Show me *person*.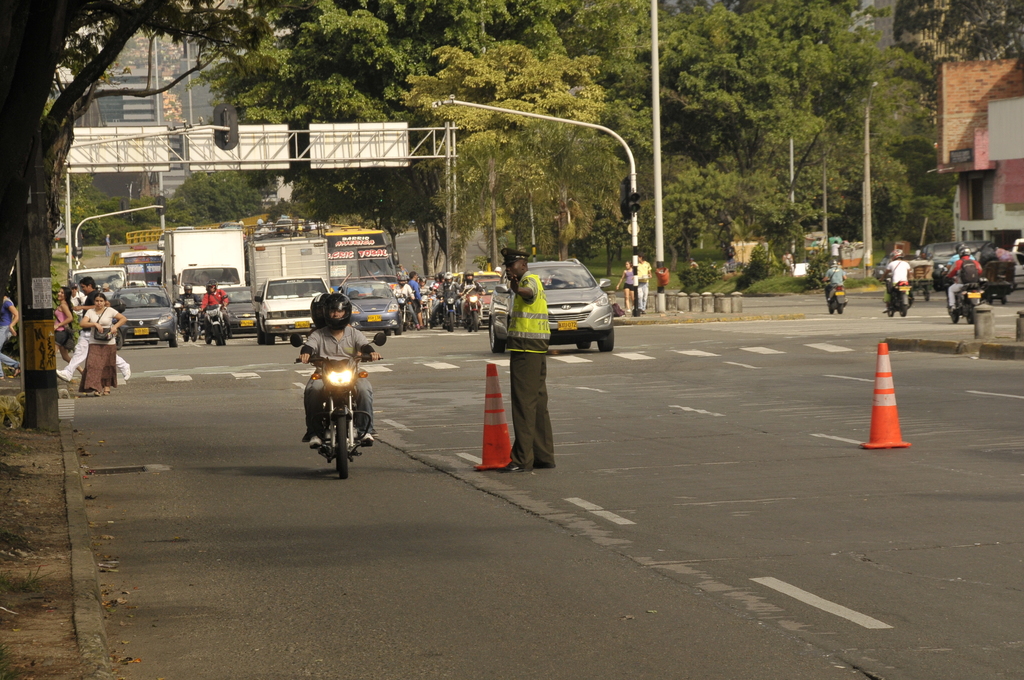
*person* is here: Rect(412, 271, 415, 302).
